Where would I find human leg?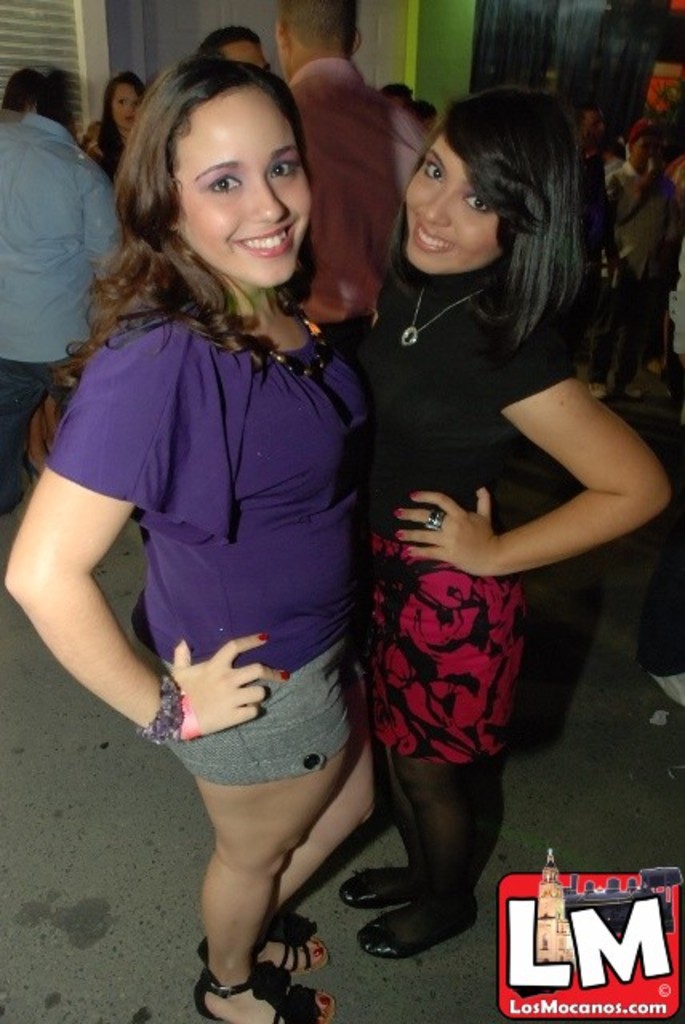
At (342, 531, 408, 907).
